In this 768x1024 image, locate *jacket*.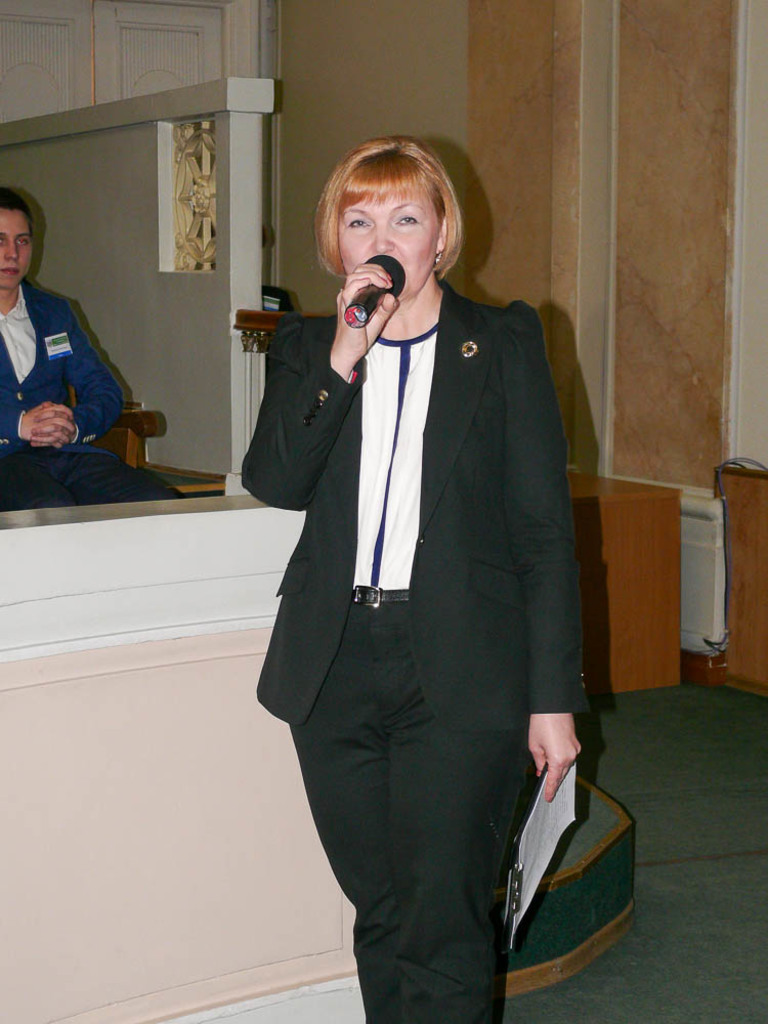
Bounding box: 240/283/593/724.
